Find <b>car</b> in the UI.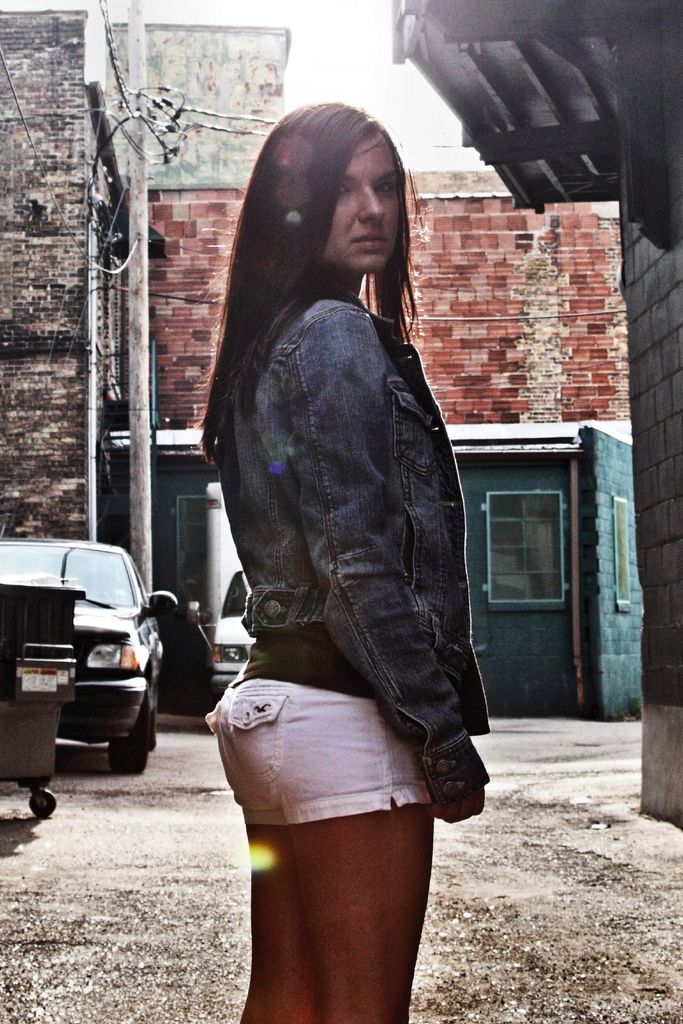
UI element at [0, 531, 183, 776].
